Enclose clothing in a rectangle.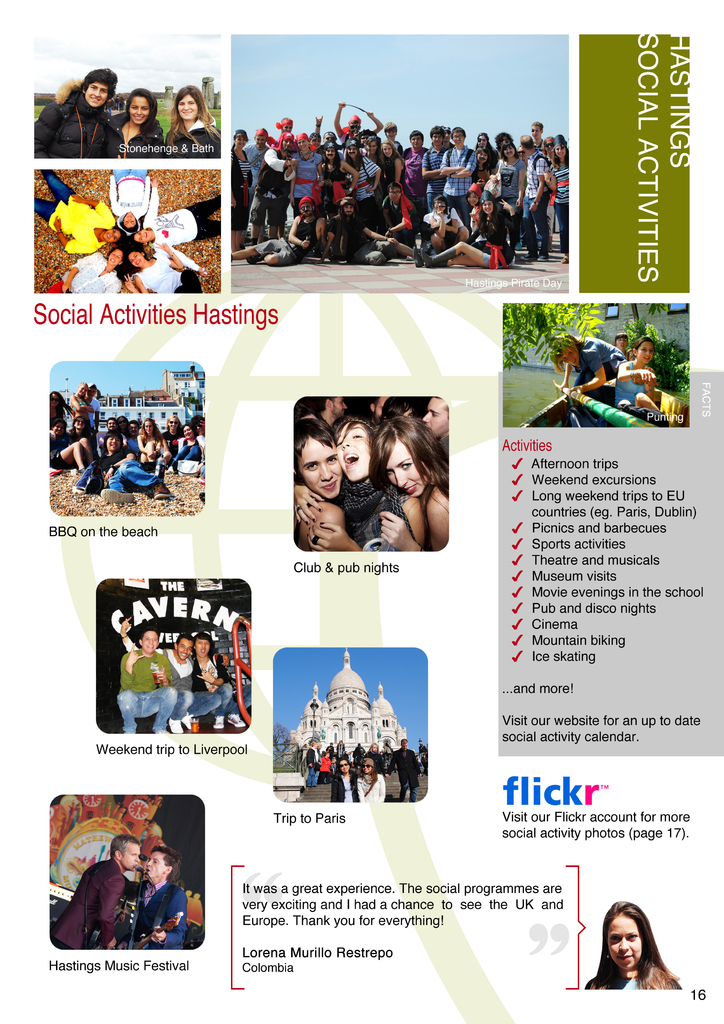
(193,648,232,712).
